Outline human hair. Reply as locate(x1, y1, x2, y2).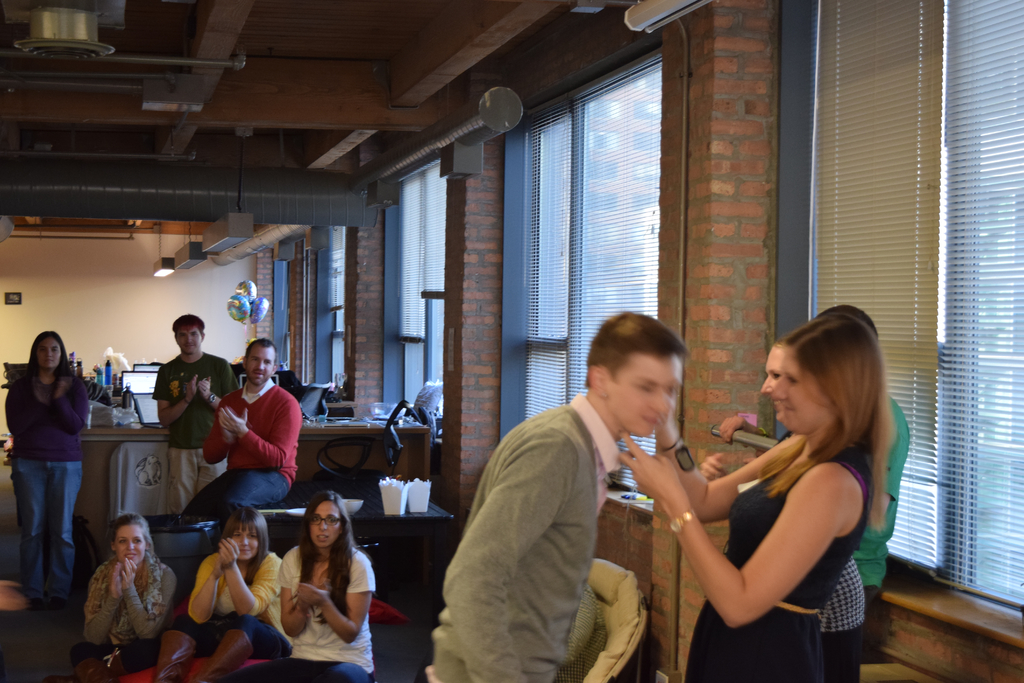
locate(172, 316, 209, 341).
